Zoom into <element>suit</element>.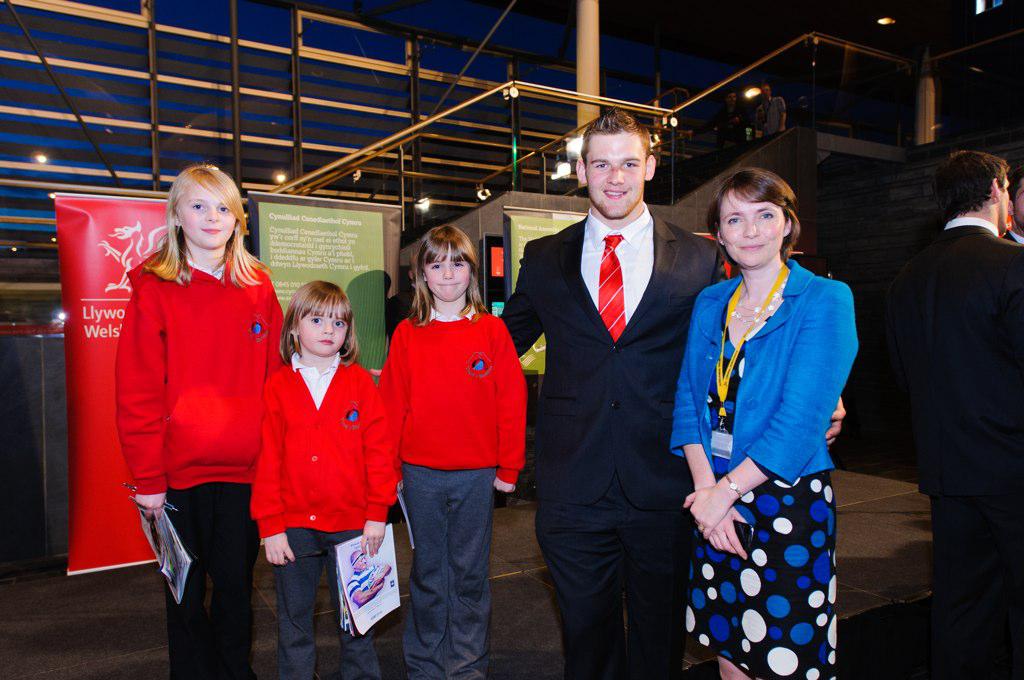
Zoom target: 886 141 1015 633.
